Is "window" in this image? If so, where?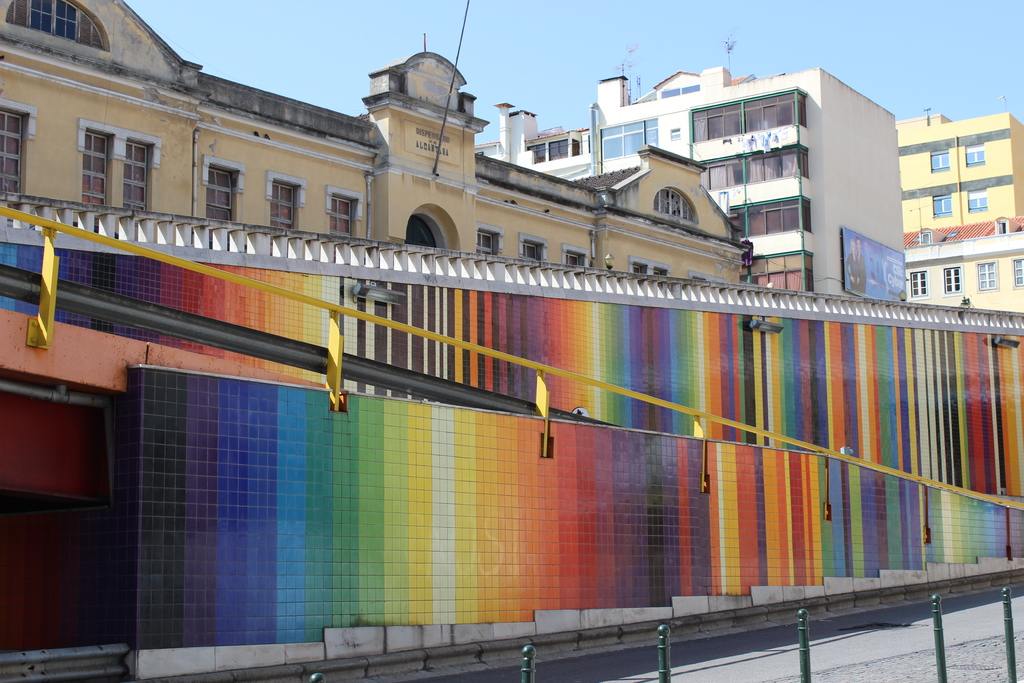
Yes, at select_region(527, 137, 577, 165).
